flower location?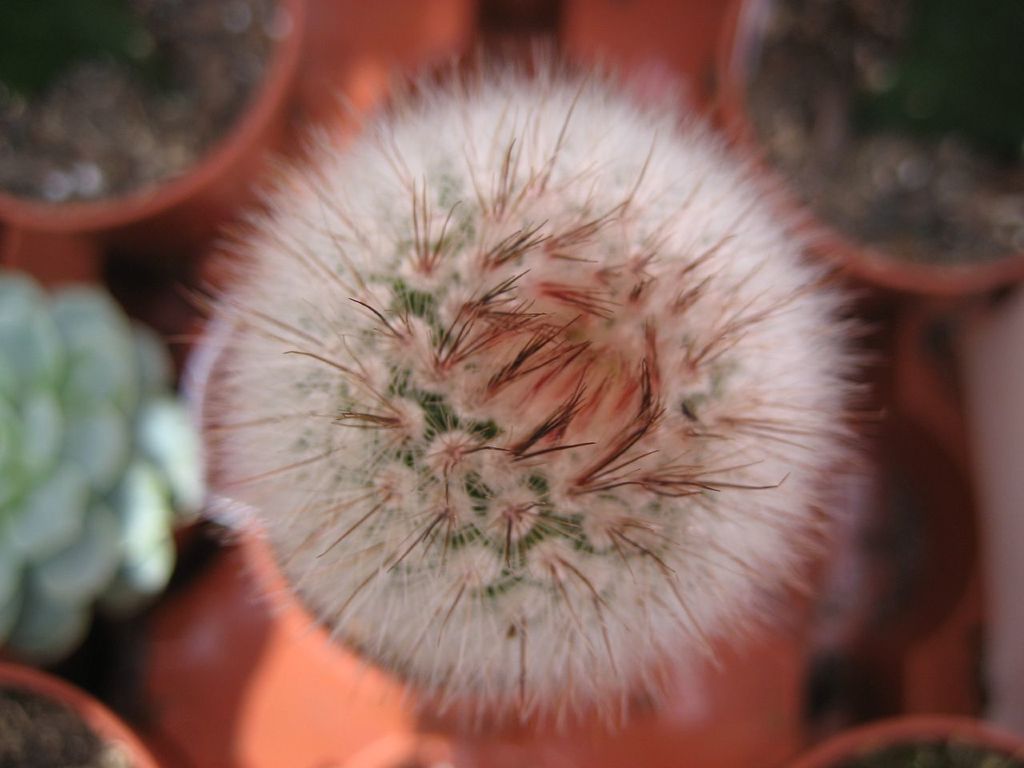
[x1=166, y1=63, x2=881, y2=751]
